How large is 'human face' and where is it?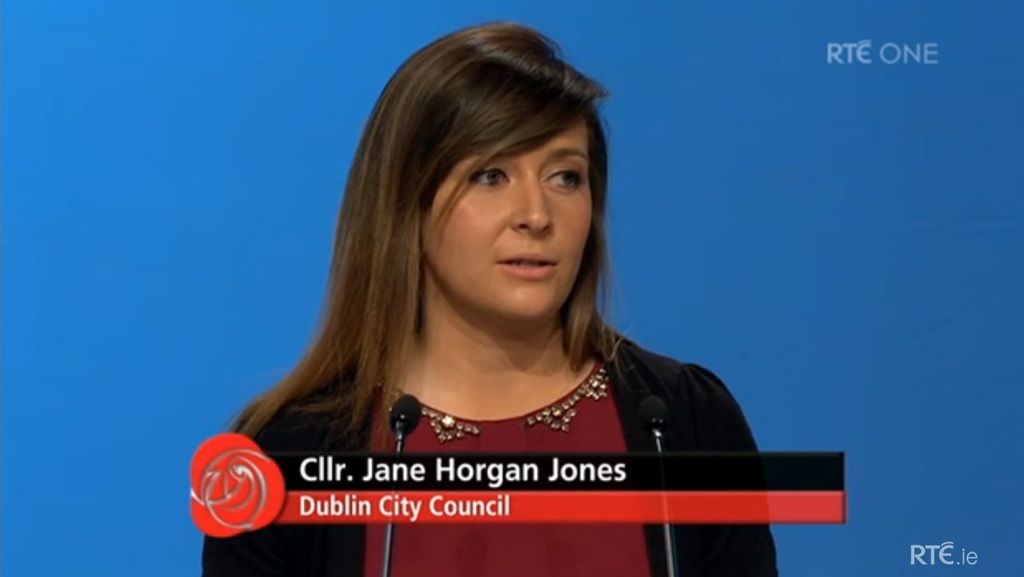
Bounding box: select_region(422, 119, 589, 315).
